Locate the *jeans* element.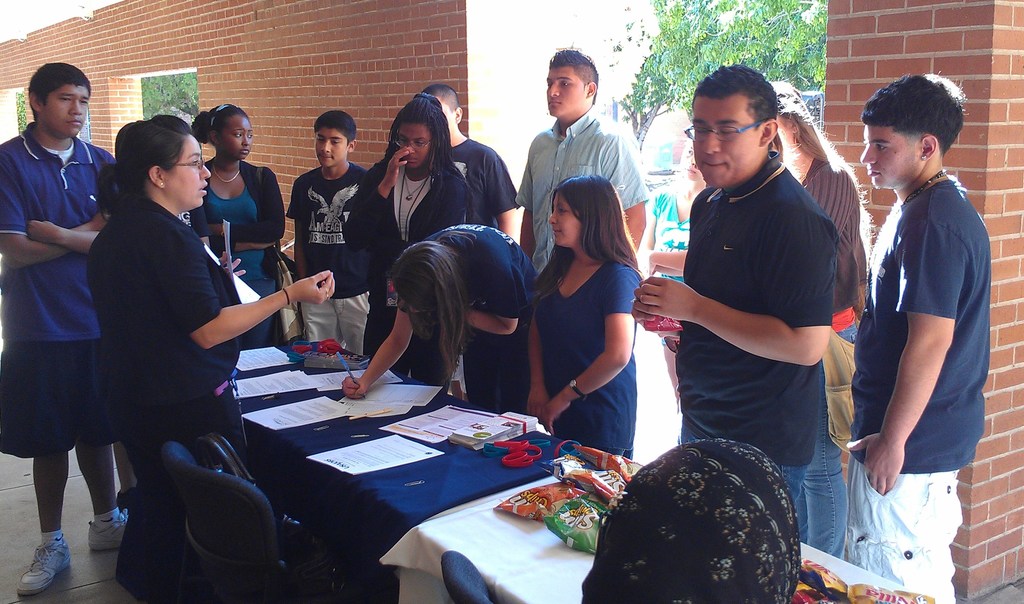
Element bbox: bbox=[796, 318, 860, 546].
